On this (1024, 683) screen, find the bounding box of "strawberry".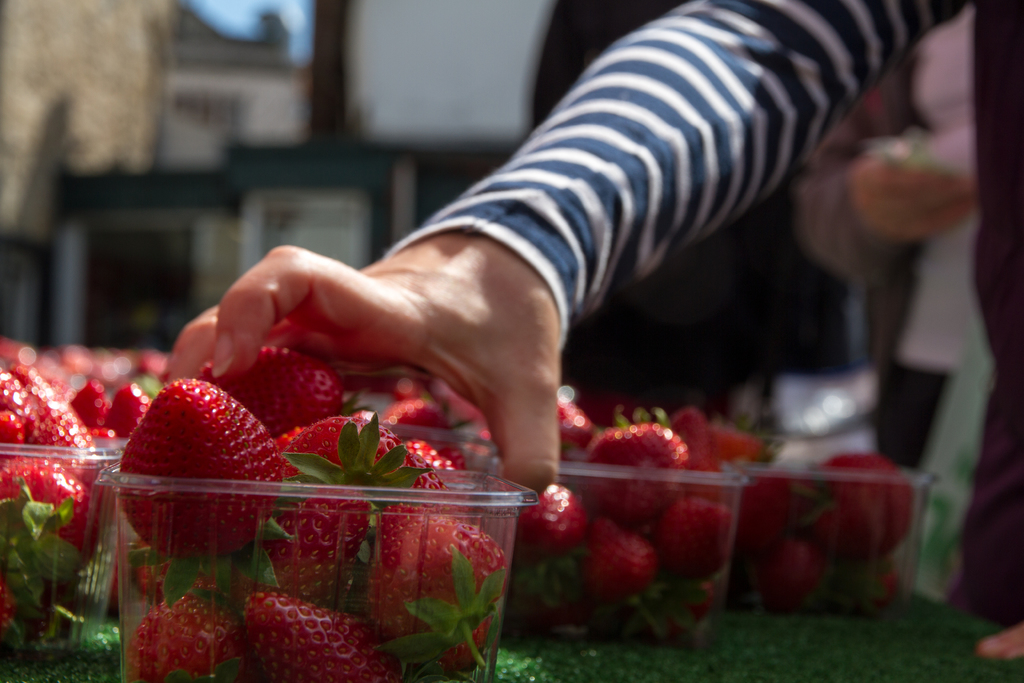
Bounding box: x1=102, y1=377, x2=142, y2=454.
